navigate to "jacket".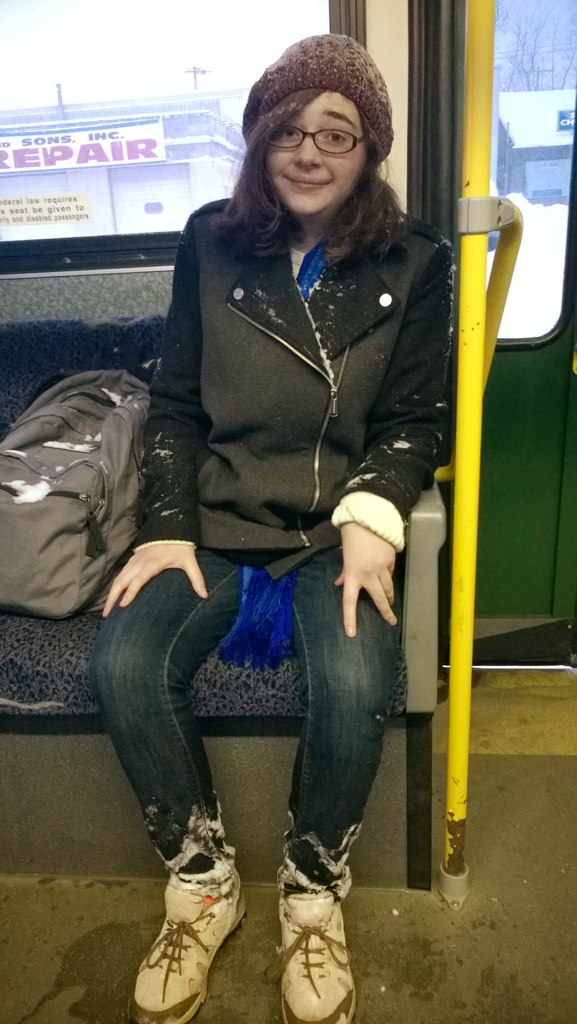
Navigation target: select_region(97, 93, 458, 577).
